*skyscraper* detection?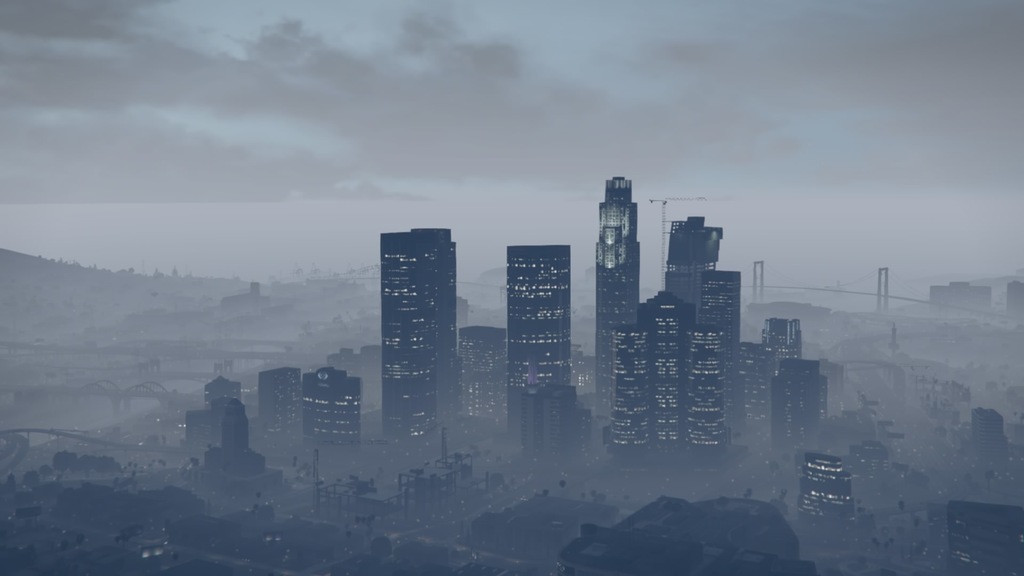
box=[596, 172, 639, 396]
